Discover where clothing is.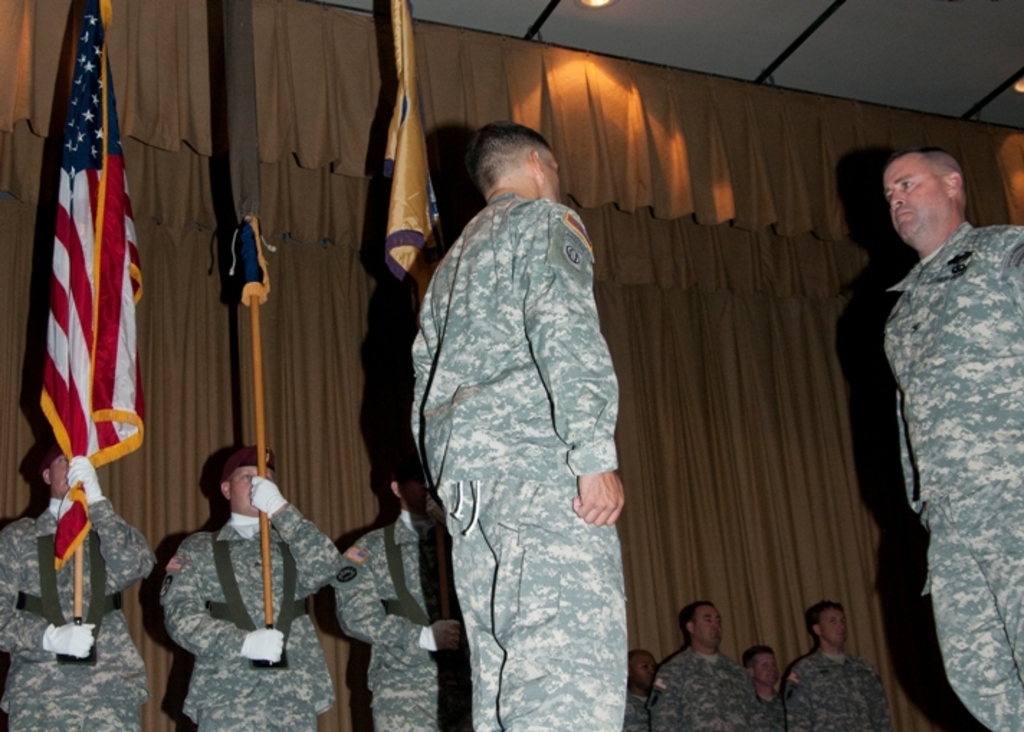
Discovered at bbox(161, 499, 347, 731).
